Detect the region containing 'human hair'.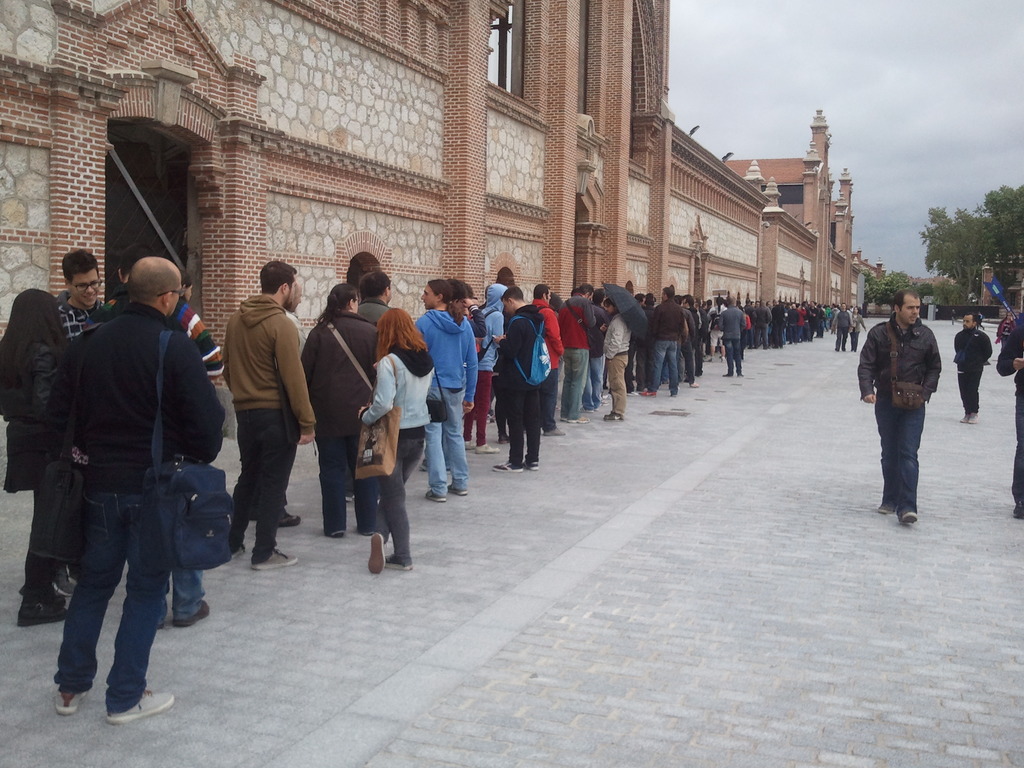
(126,271,181,301).
